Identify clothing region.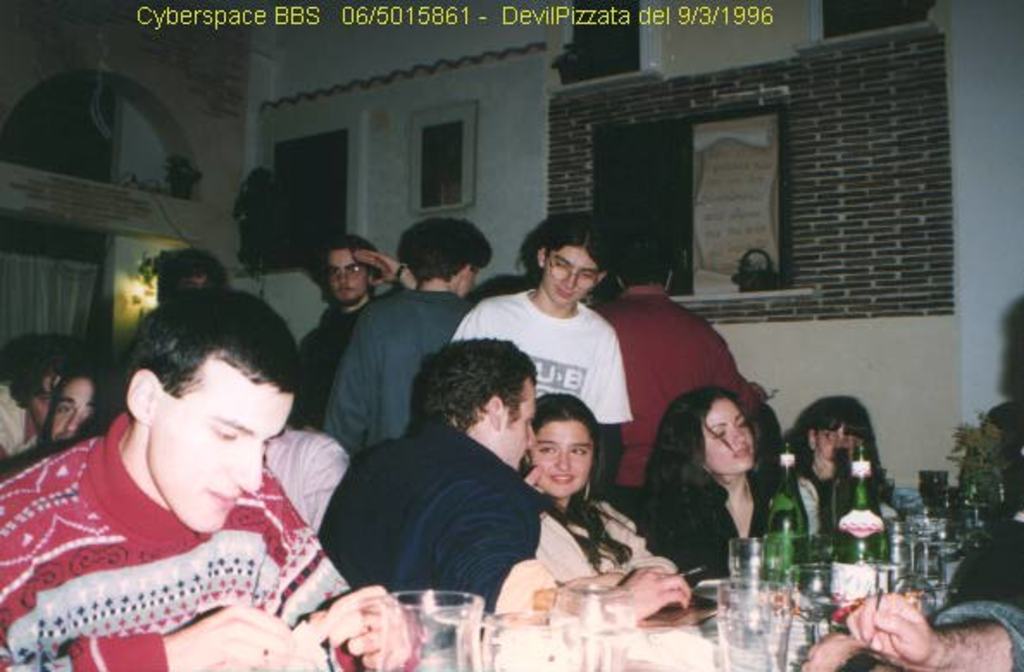
Region: 453,288,643,432.
